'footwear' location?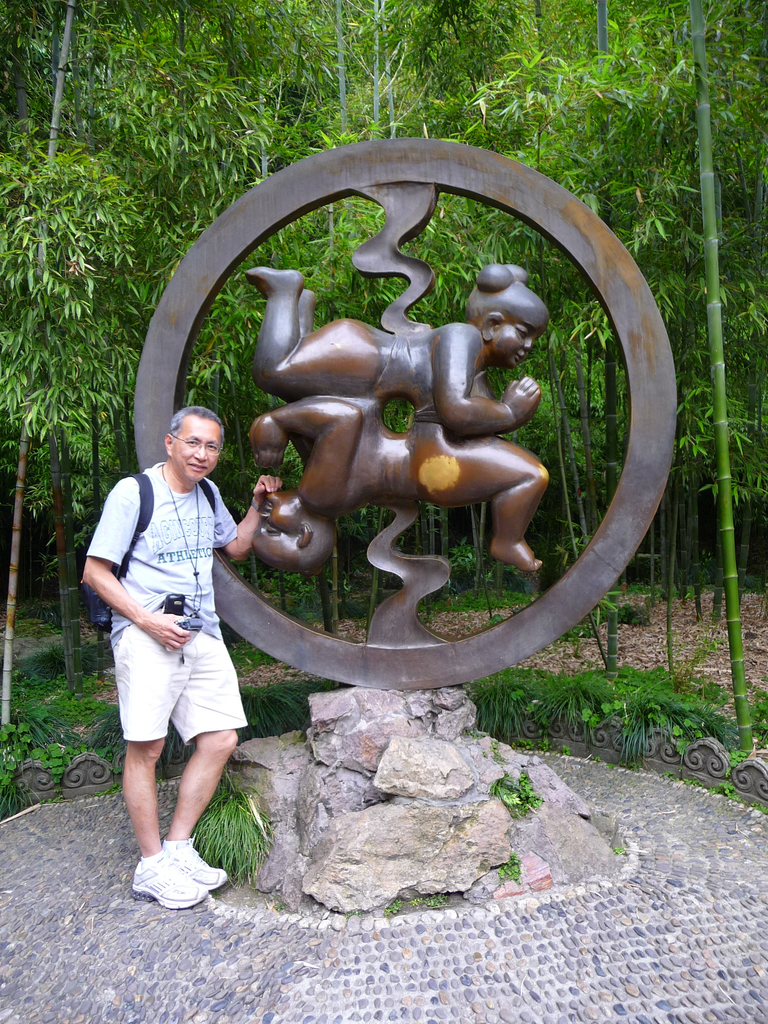
163/836/224/890
